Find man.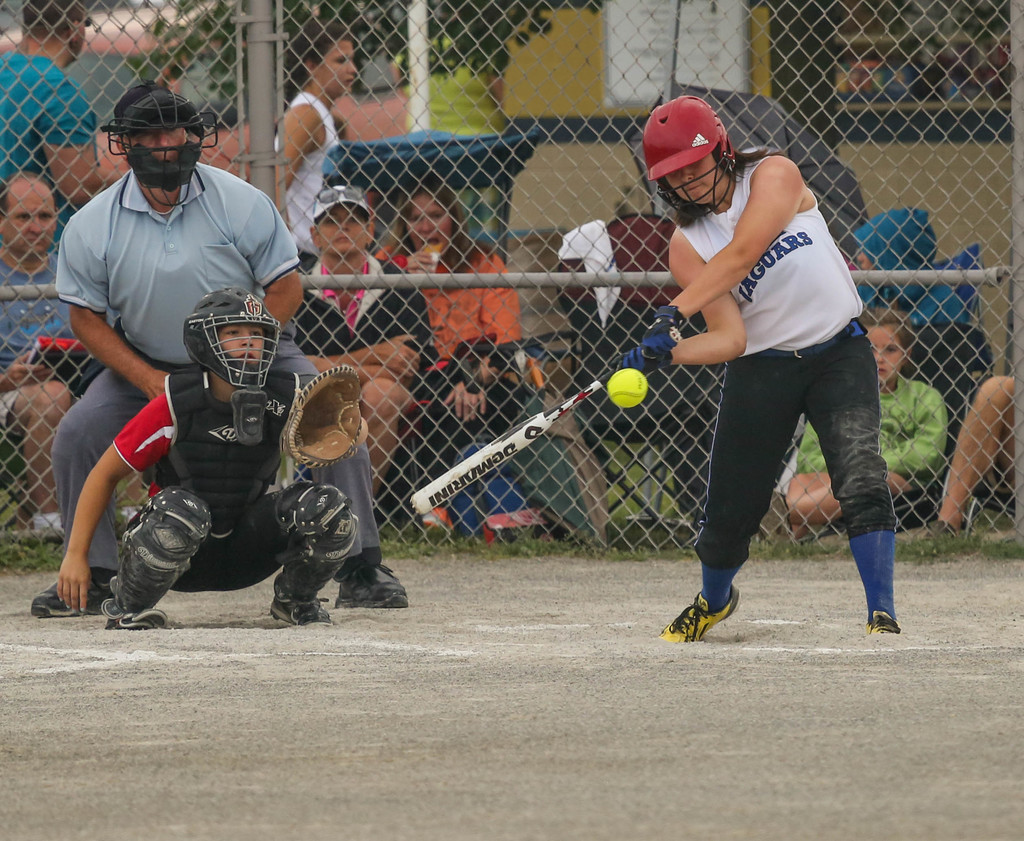
<box>52,155,369,612</box>.
